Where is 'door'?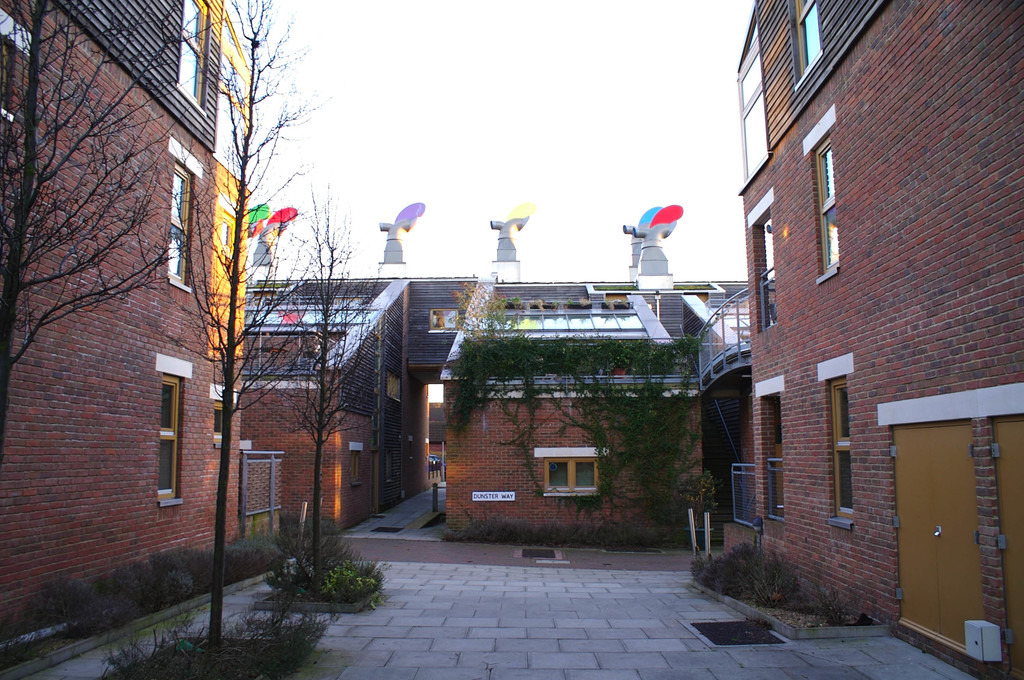
bbox(993, 422, 1023, 676).
